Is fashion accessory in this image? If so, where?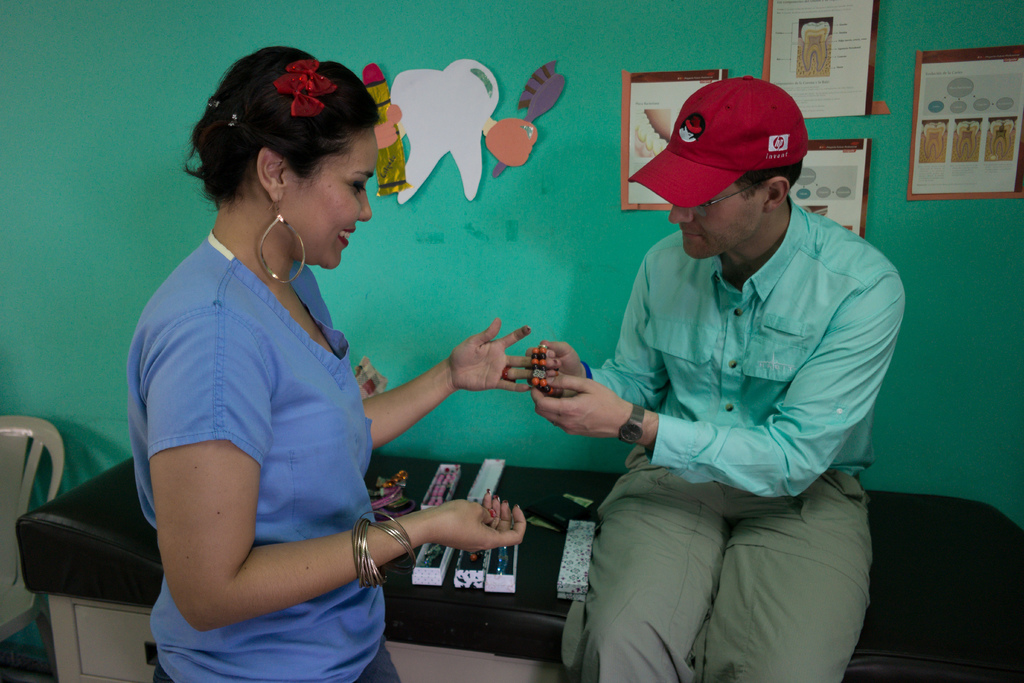
Yes, at 227/113/241/130.
